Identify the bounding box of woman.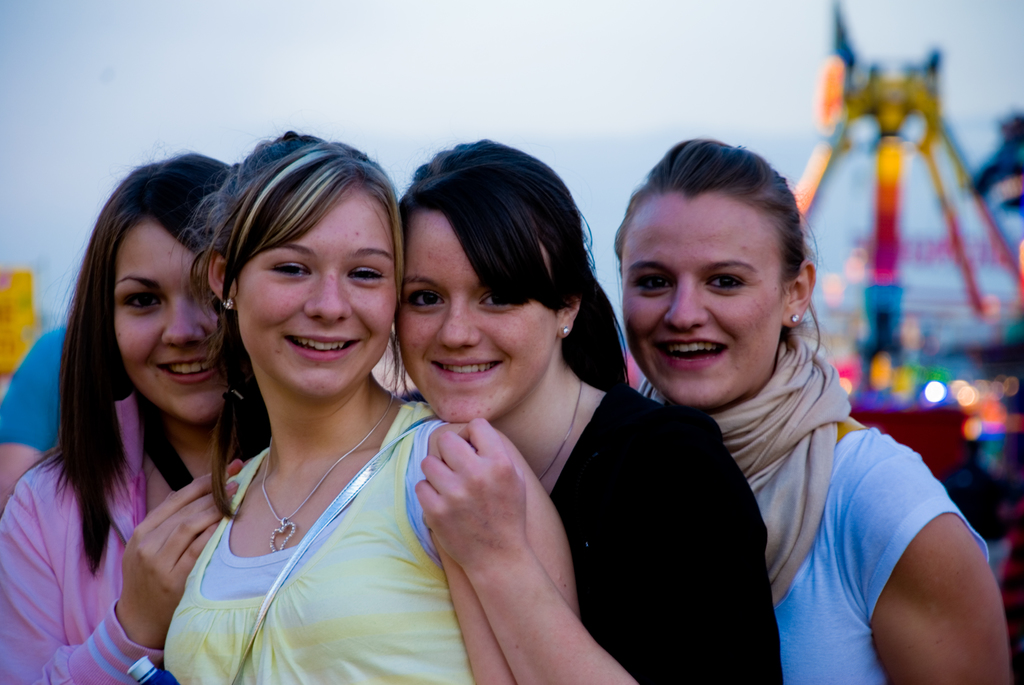
crop(0, 152, 246, 684).
